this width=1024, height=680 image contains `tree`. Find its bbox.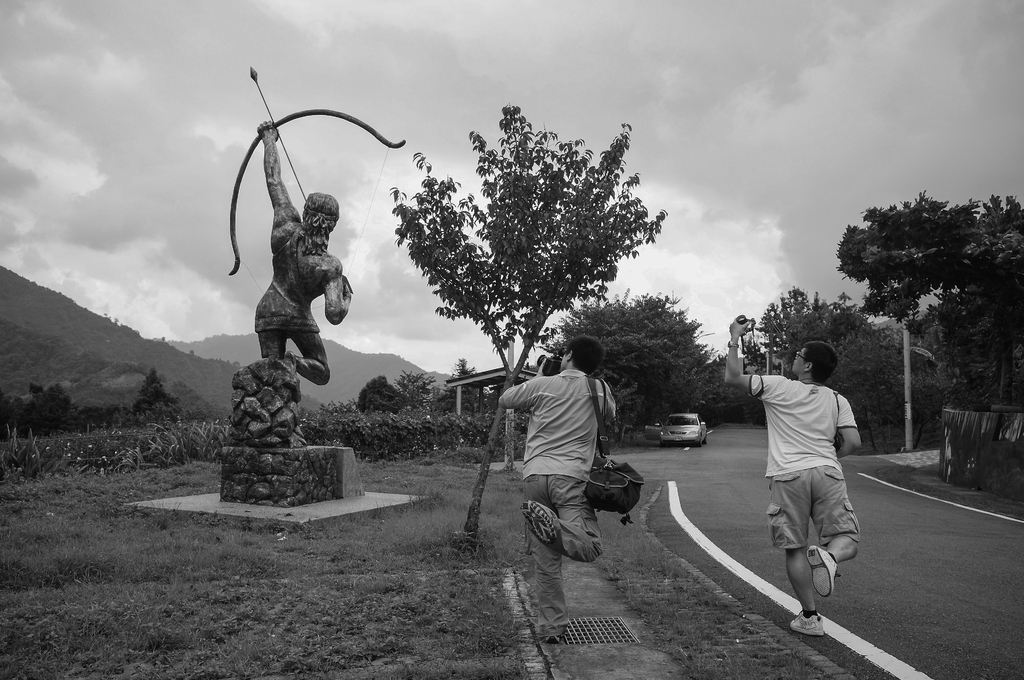
538,286,717,434.
